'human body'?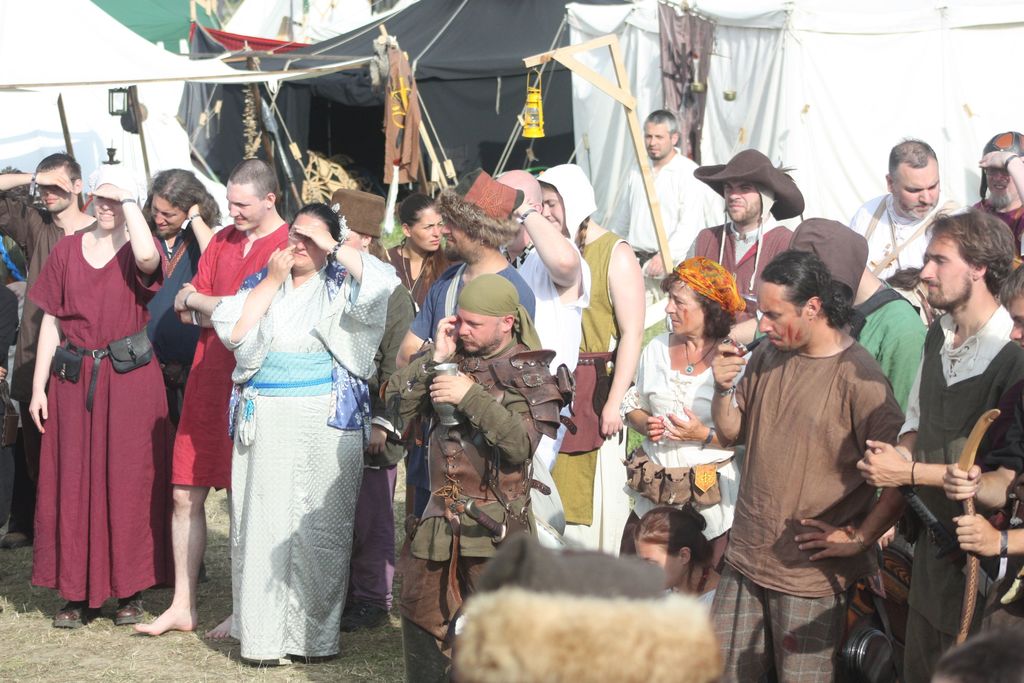
[851, 138, 940, 308]
